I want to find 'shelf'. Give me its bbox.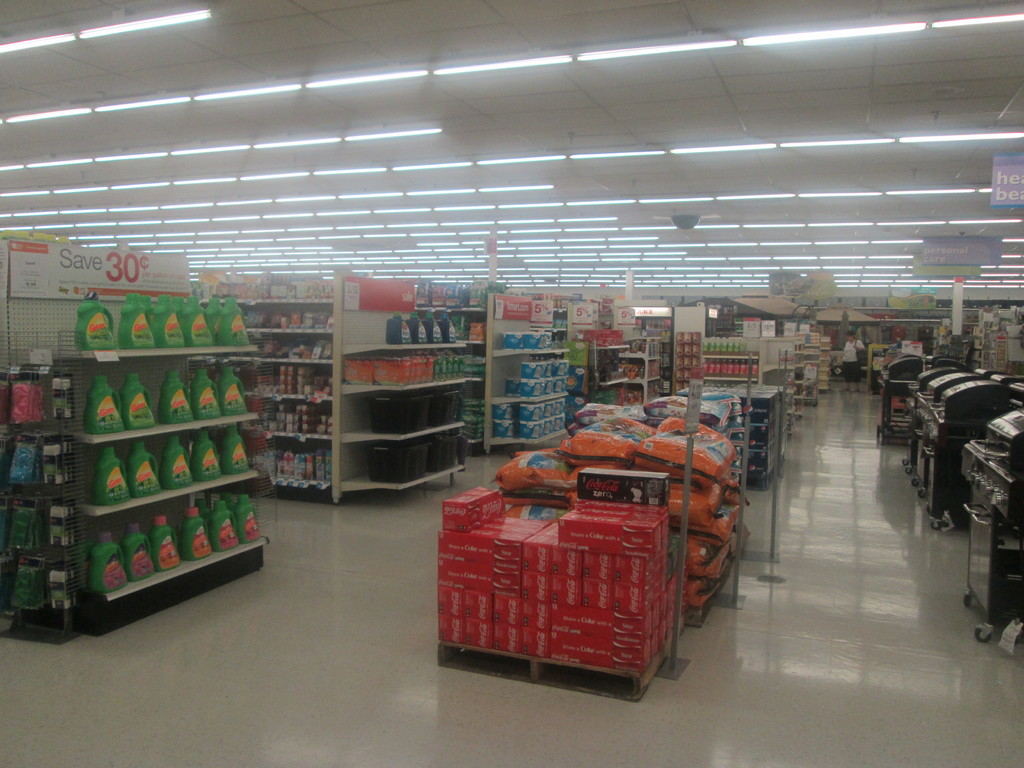
<bbox>812, 331, 828, 395</bbox>.
